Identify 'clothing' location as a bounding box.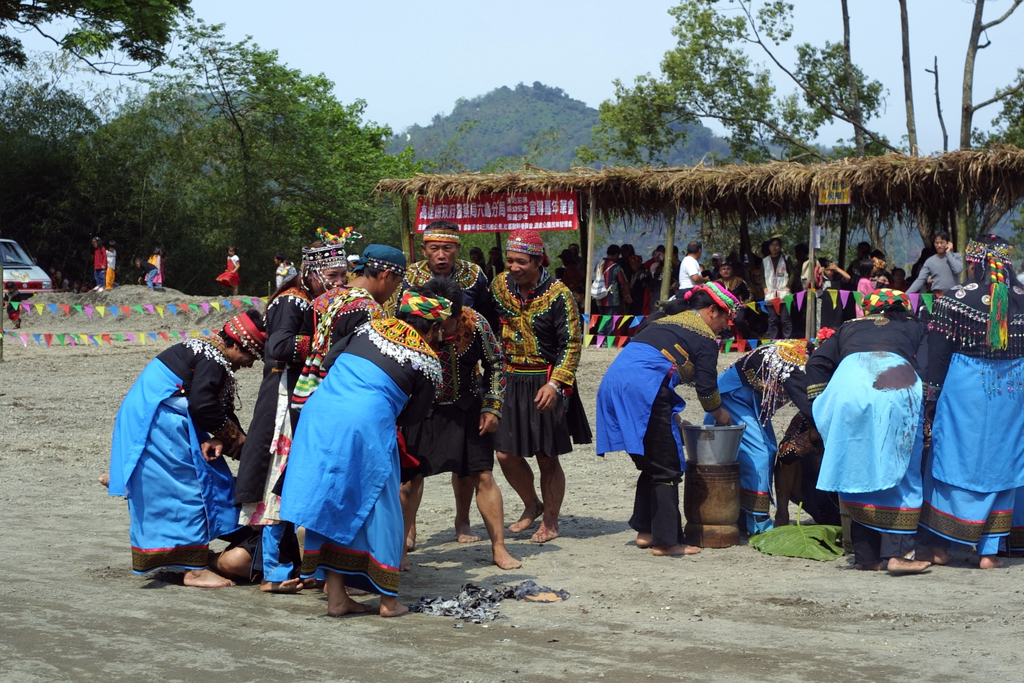
pyautogui.locateOnScreen(598, 297, 719, 548).
